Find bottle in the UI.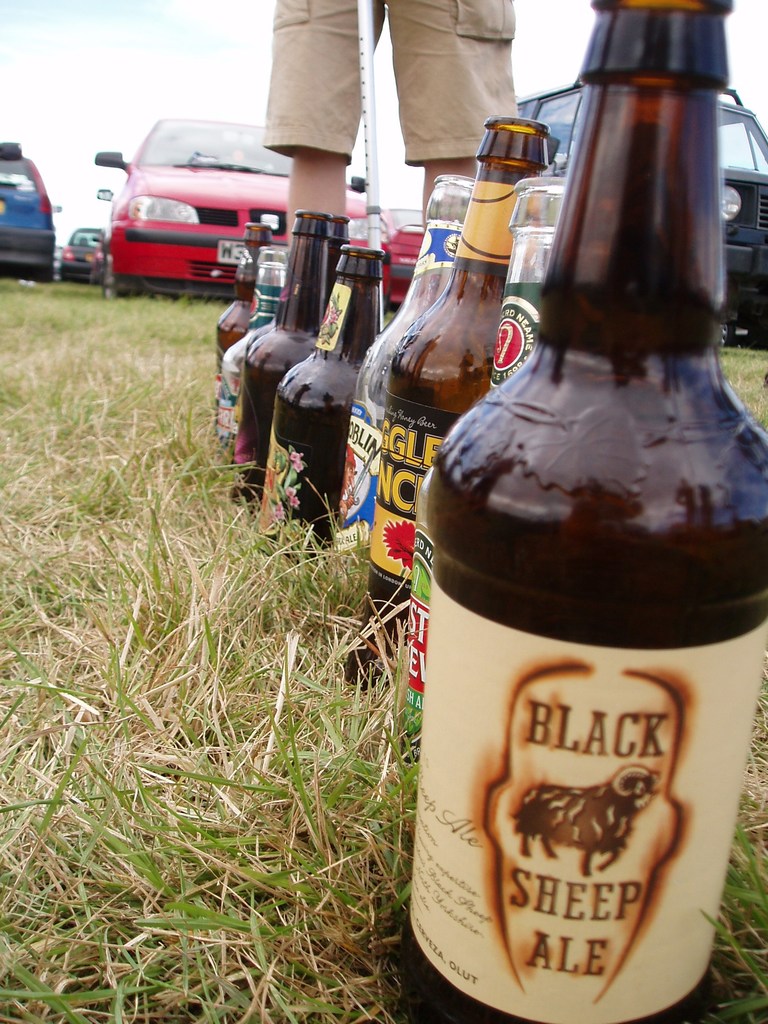
UI element at <region>390, 185, 538, 755</region>.
